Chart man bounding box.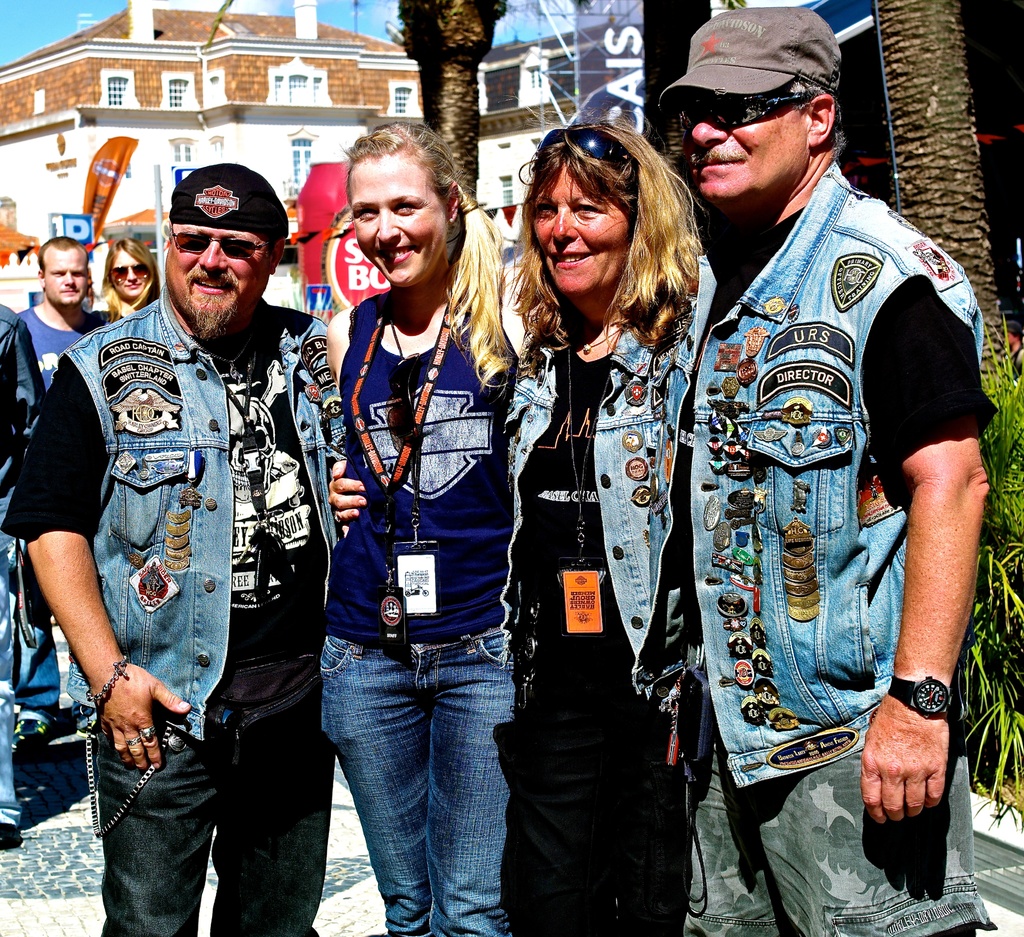
Charted: 0/237/110/737.
